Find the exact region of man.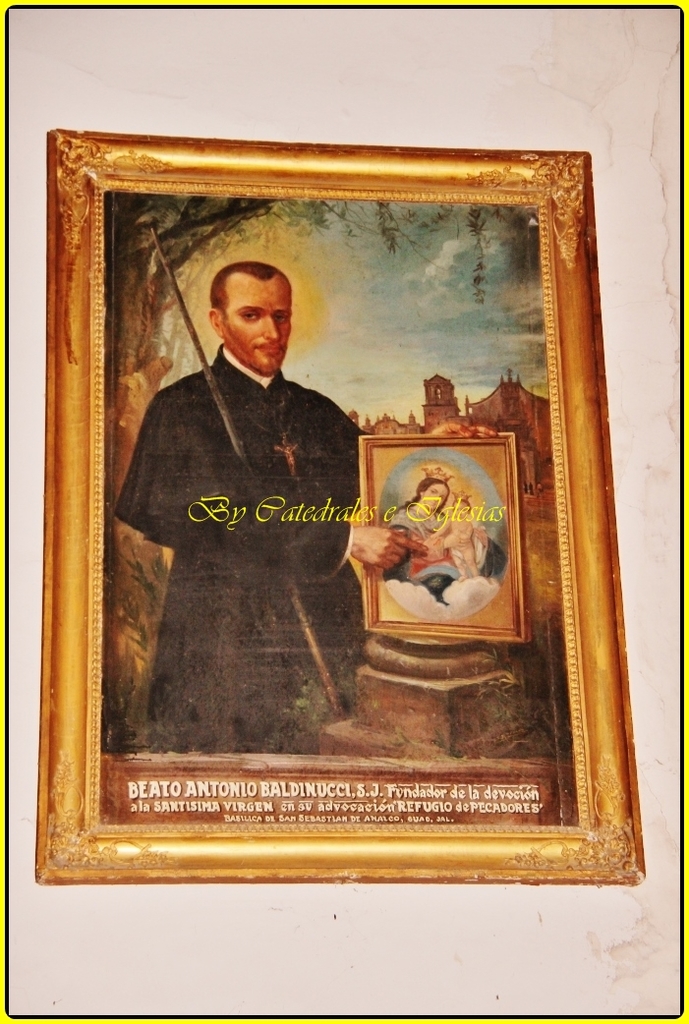
Exact region: [114,251,368,763].
